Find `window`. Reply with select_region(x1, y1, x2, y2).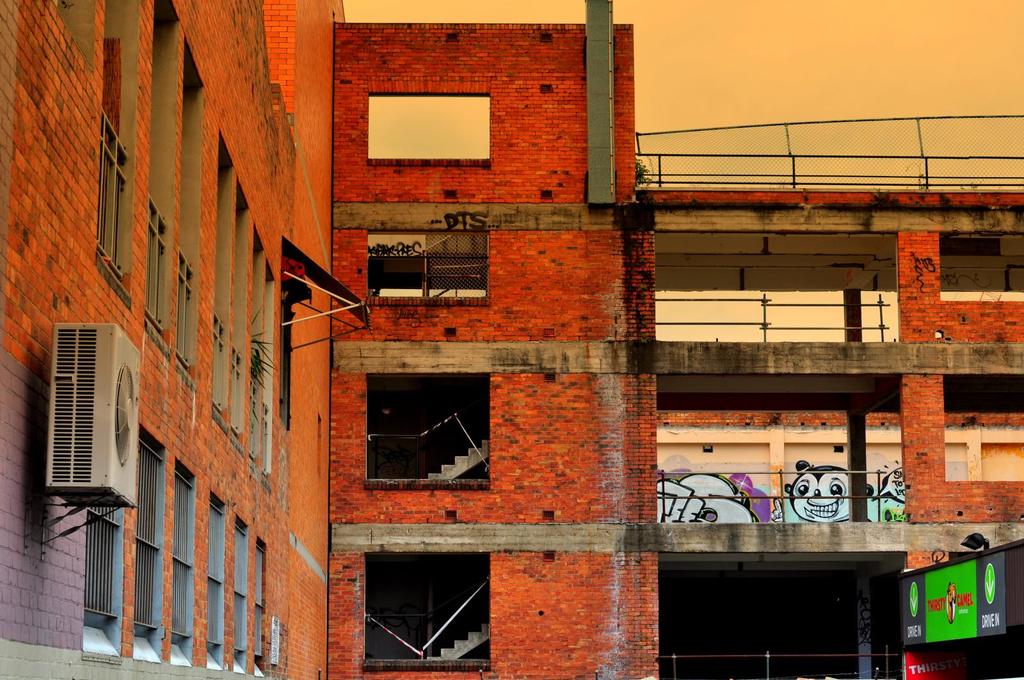
select_region(210, 493, 223, 653).
